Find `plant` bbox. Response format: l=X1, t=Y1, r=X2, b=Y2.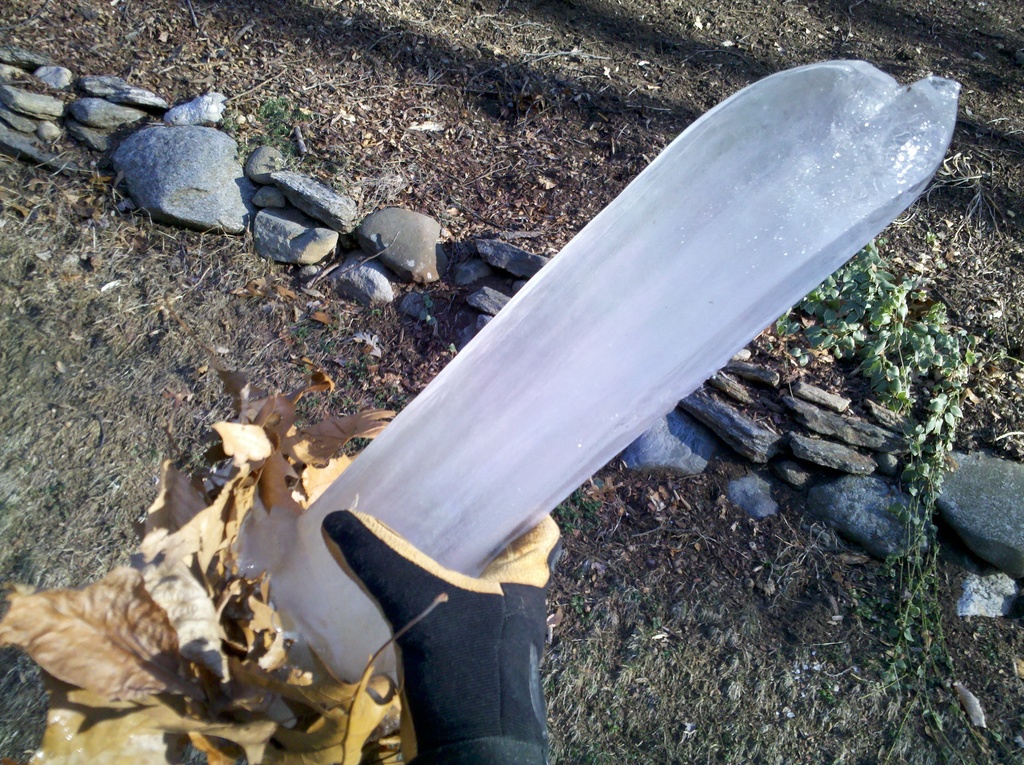
l=211, t=93, r=348, b=193.
